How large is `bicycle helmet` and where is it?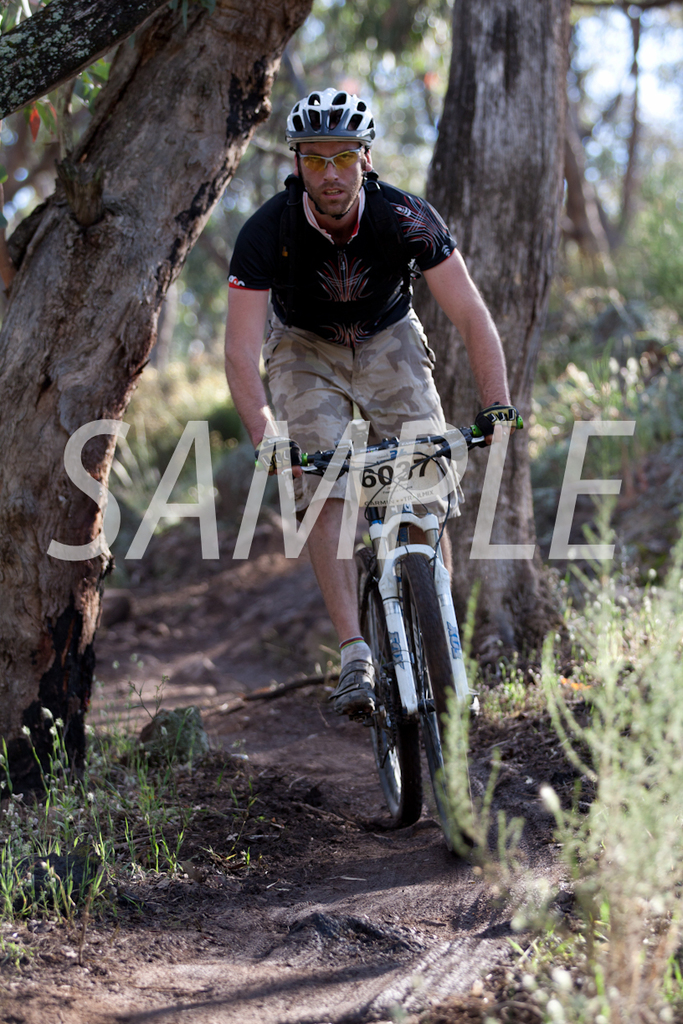
Bounding box: BBox(280, 84, 377, 227).
